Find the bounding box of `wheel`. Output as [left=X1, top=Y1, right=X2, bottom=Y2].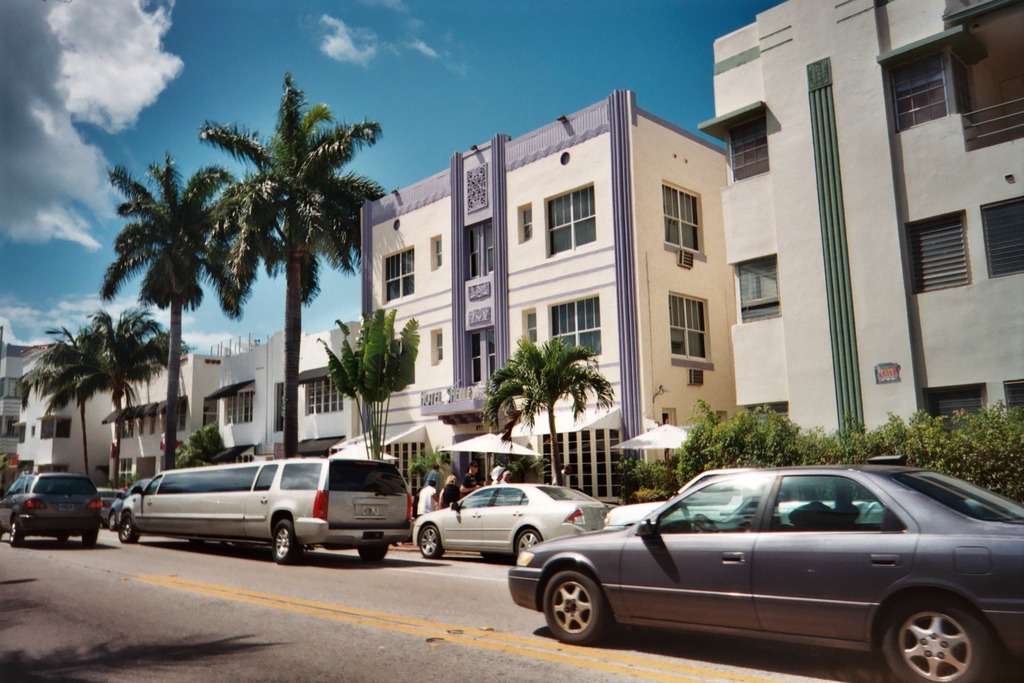
[left=364, top=536, right=384, bottom=562].
